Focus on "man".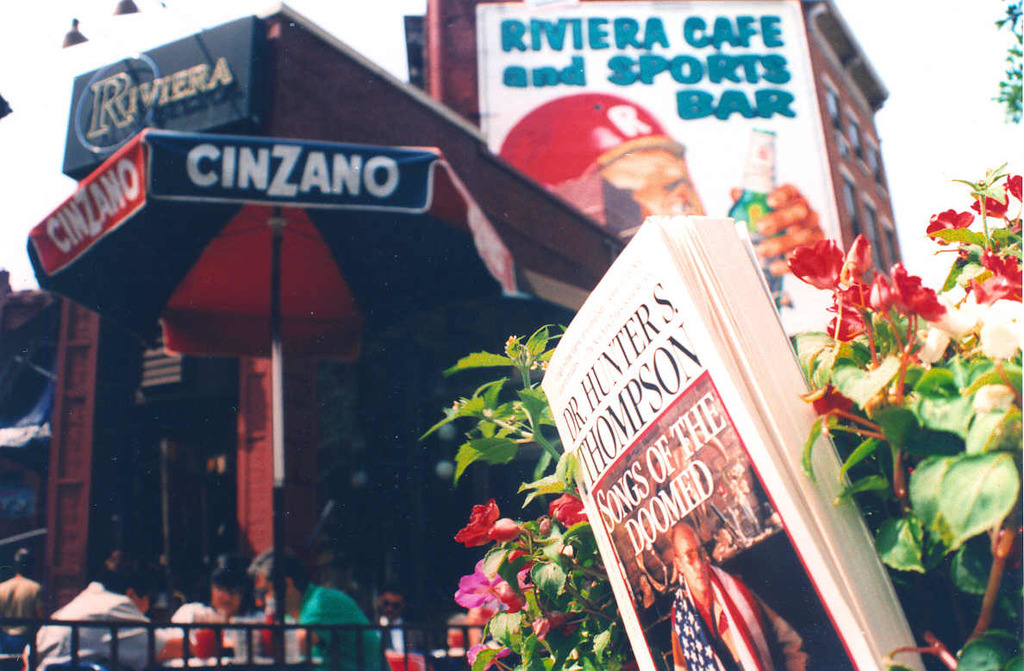
Focused at Rect(253, 545, 394, 670).
